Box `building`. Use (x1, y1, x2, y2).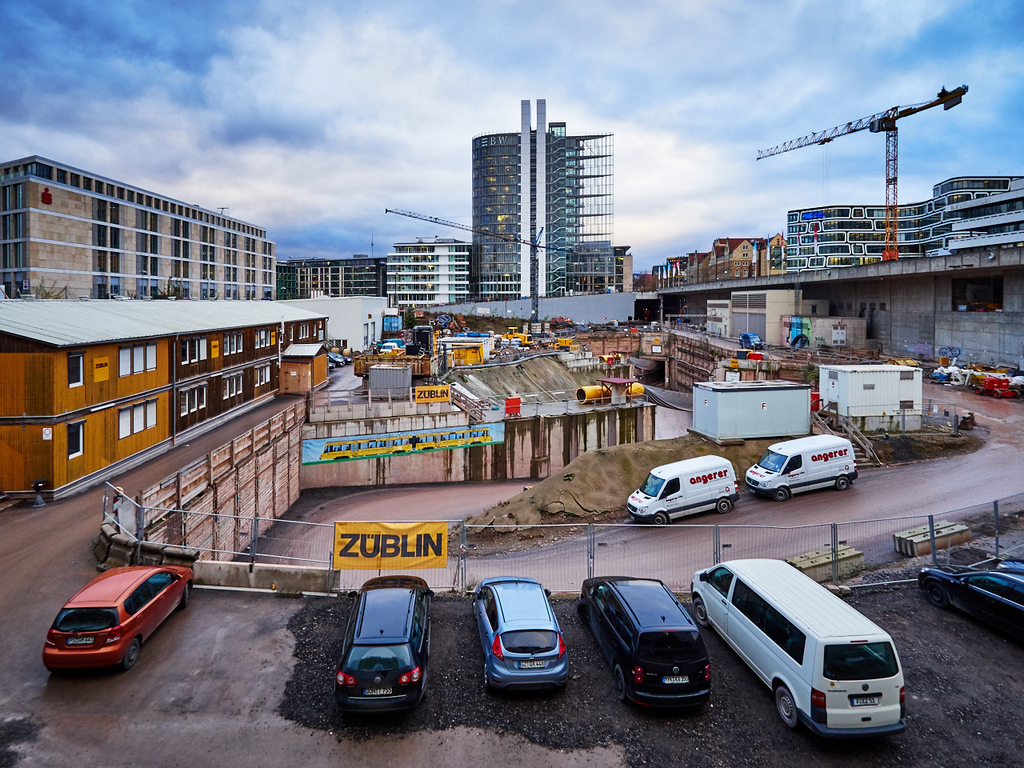
(278, 258, 386, 296).
